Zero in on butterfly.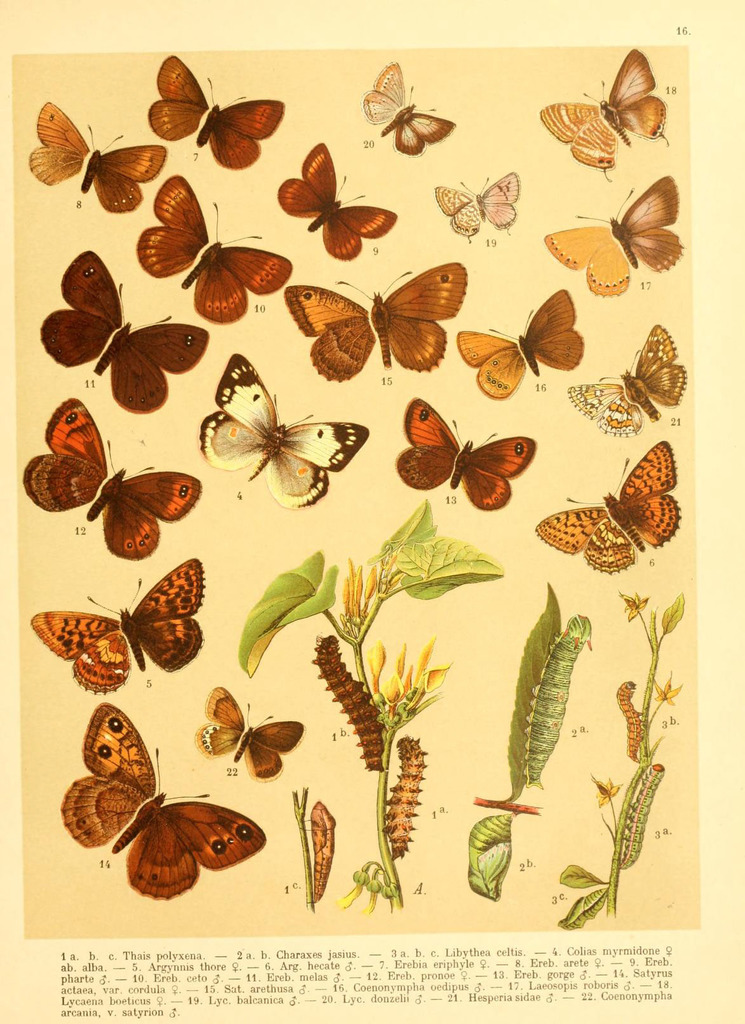
Zeroed in: pyautogui.locateOnScreen(24, 554, 217, 694).
